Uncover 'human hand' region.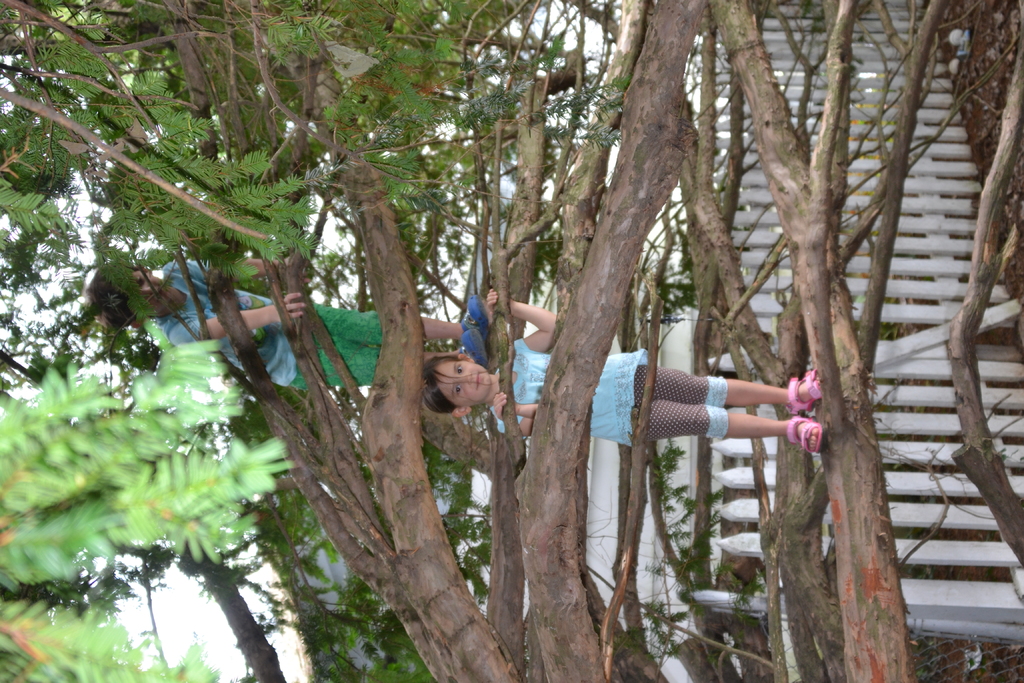
Uncovered: 281, 290, 305, 322.
